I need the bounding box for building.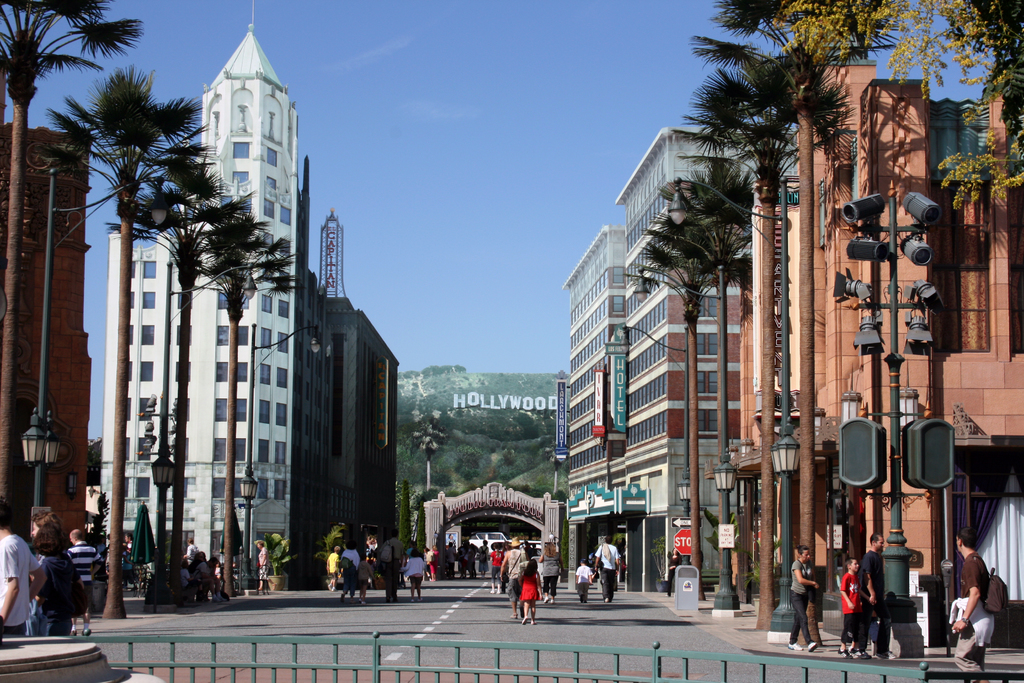
Here it is: <region>319, 210, 401, 578</region>.
